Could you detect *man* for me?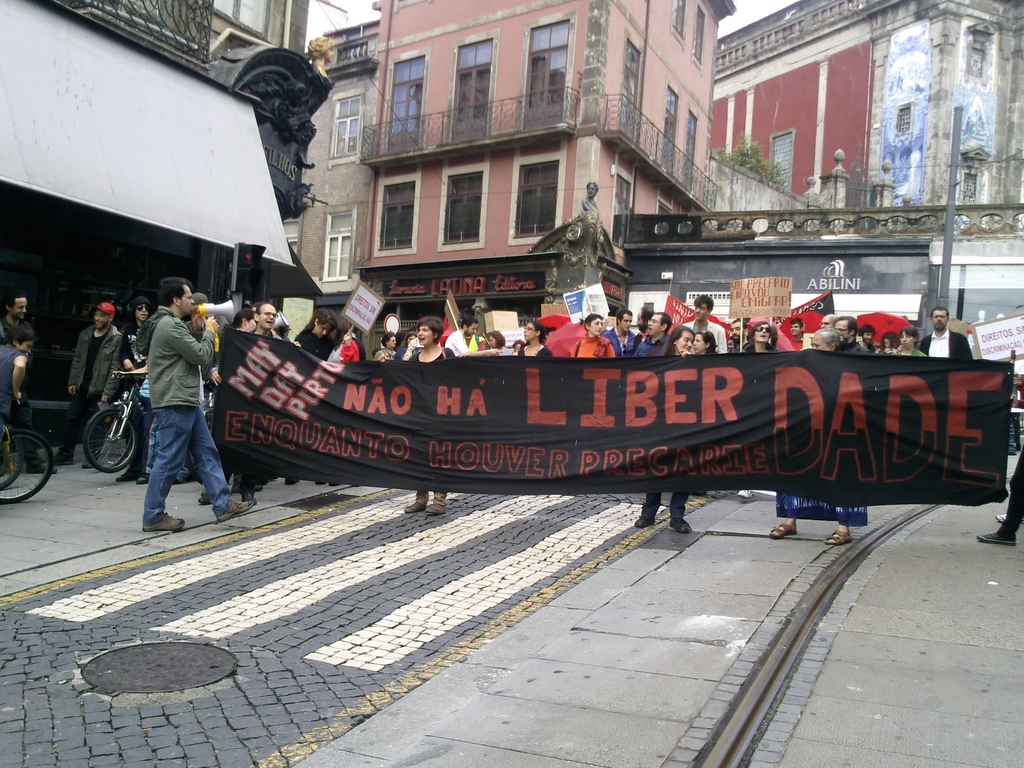
Detection result: bbox=[260, 294, 280, 336].
